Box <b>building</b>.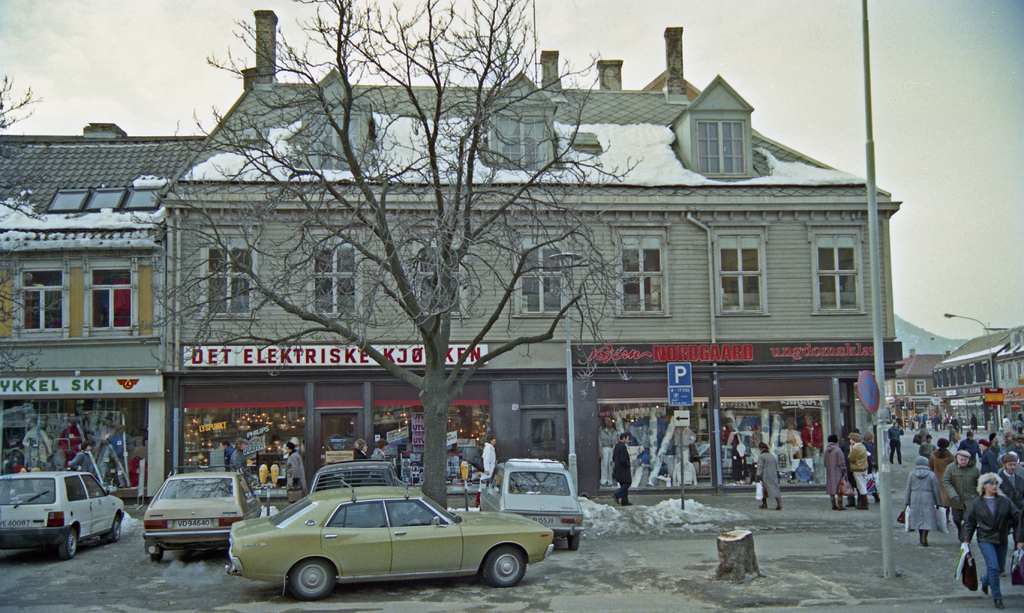
928, 323, 1021, 438.
